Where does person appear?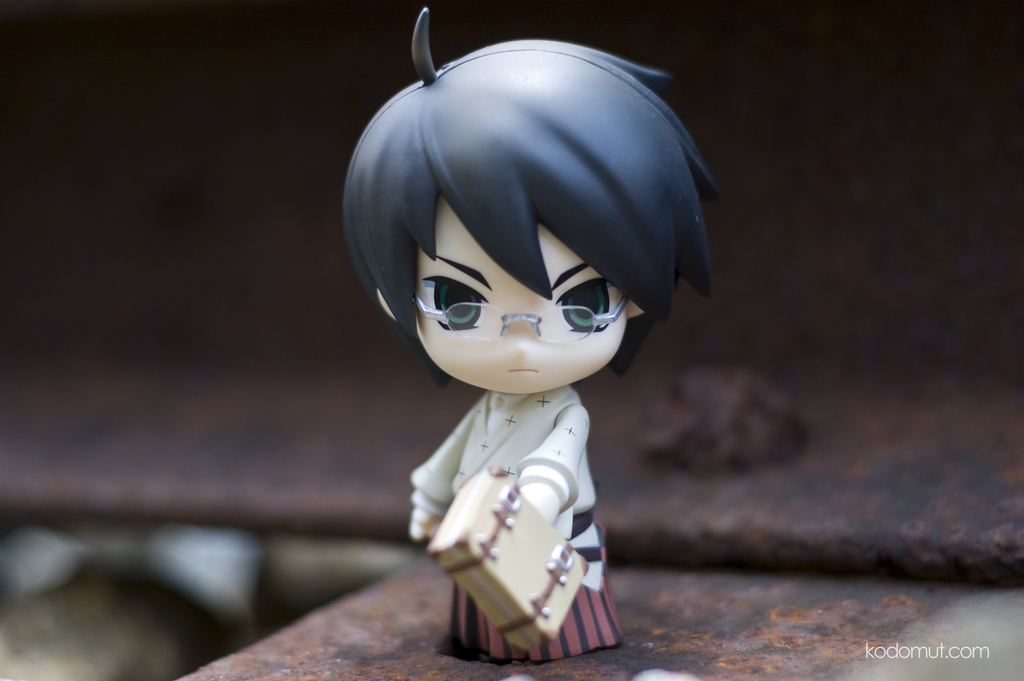
Appears at l=344, t=7, r=719, b=661.
